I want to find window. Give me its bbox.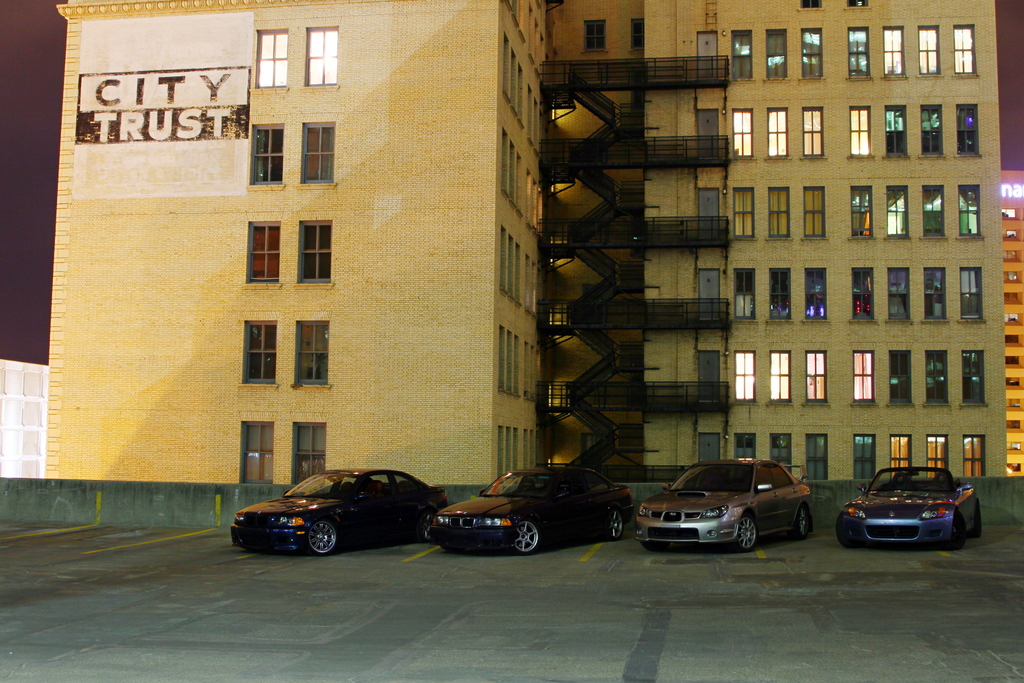
bbox=[300, 125, 339, 186].
